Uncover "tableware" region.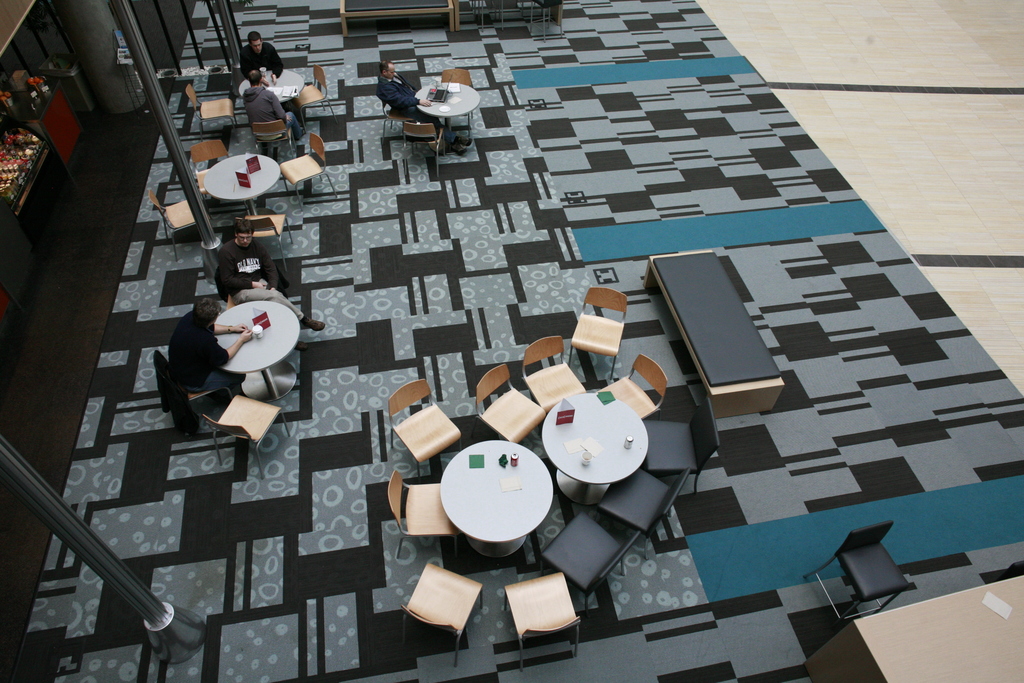
Uncovered: [264,70,265,76].
